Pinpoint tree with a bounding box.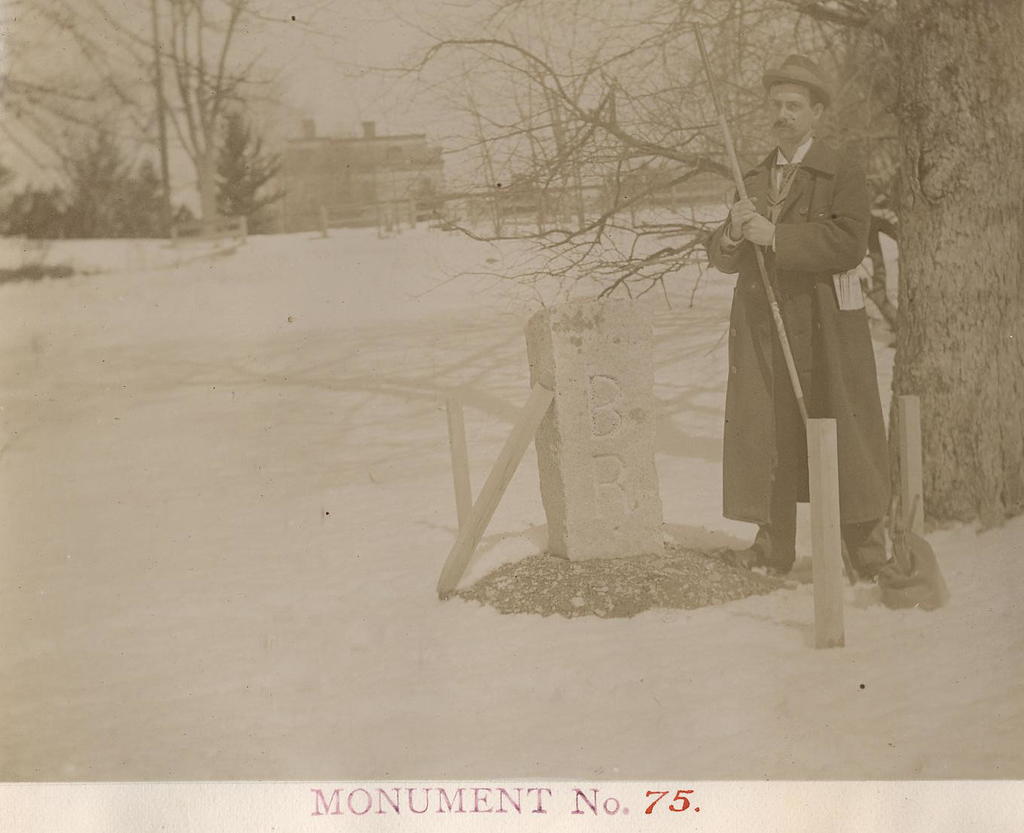
select_region(0, 0, 185, 188).
